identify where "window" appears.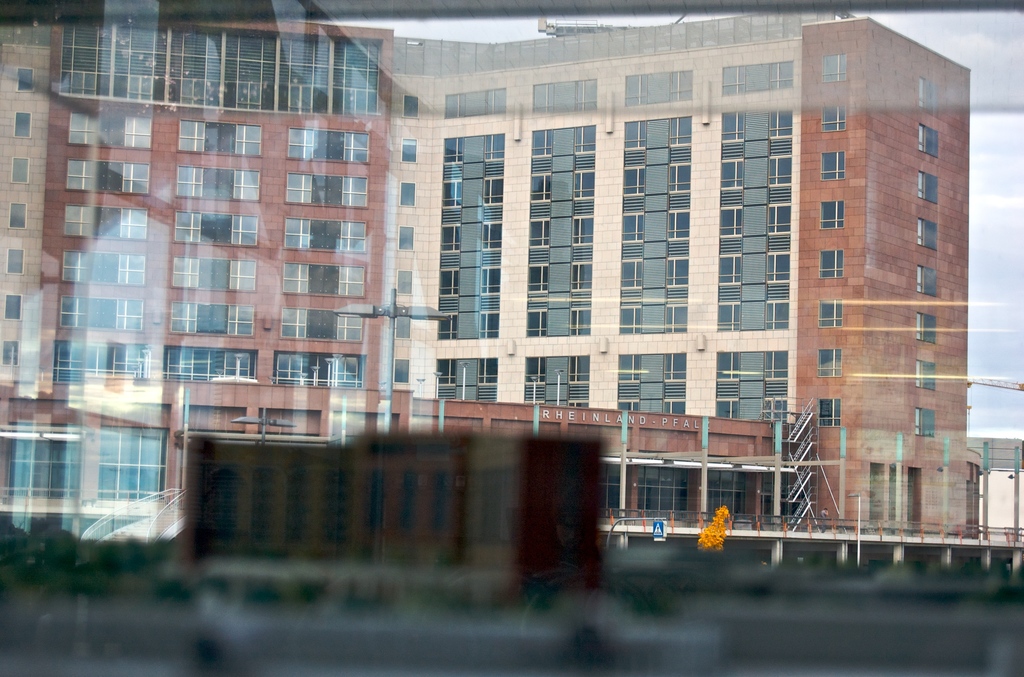
Appears at l=822, t=53, r=849, b=84.
